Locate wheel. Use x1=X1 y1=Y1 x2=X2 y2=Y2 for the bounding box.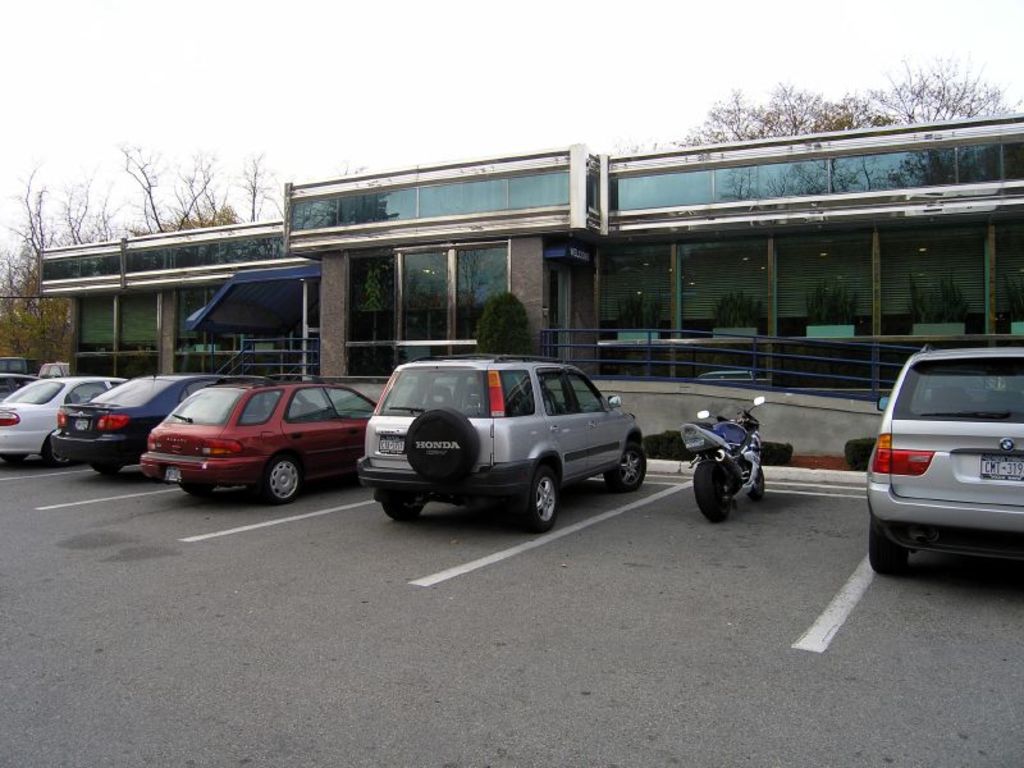
x1=40 y1=439 x2=79 y2=472.
